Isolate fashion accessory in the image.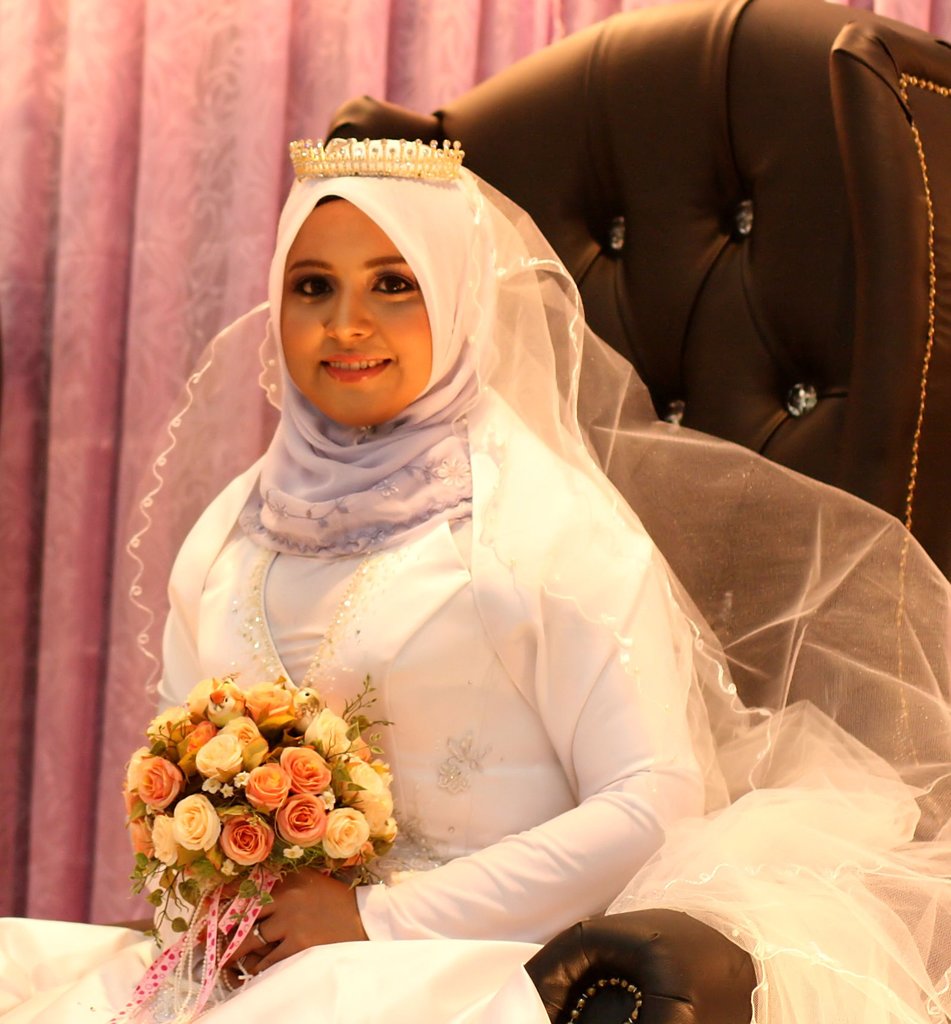
Isolated region: box=[287, 138, 464, 188].
